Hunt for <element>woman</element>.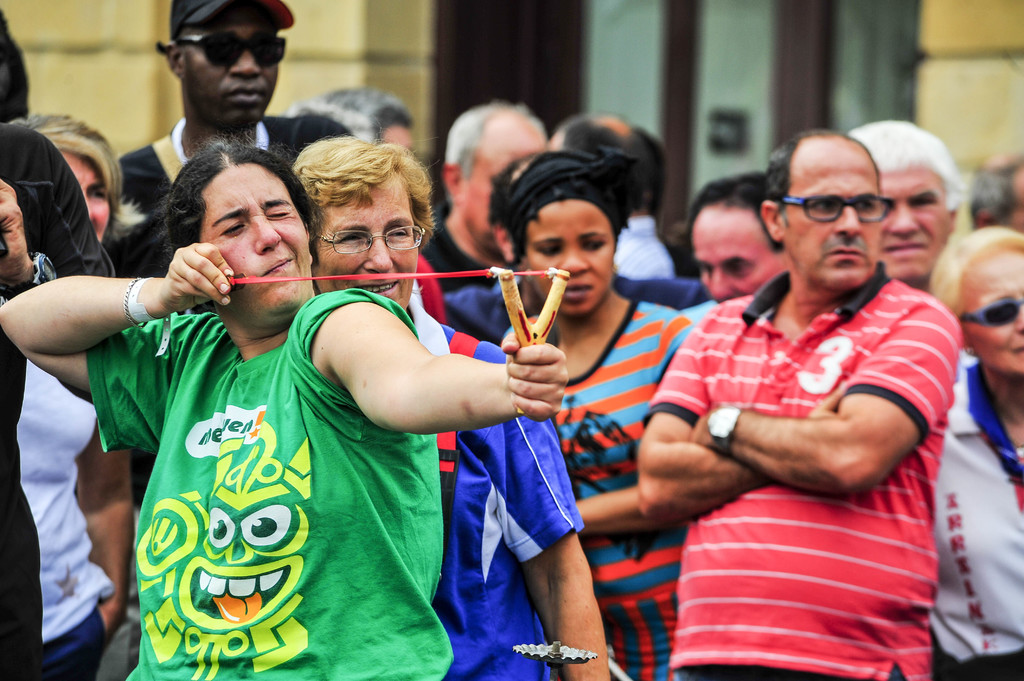
Hunted down at Rect(486, 141, 697, 680).
